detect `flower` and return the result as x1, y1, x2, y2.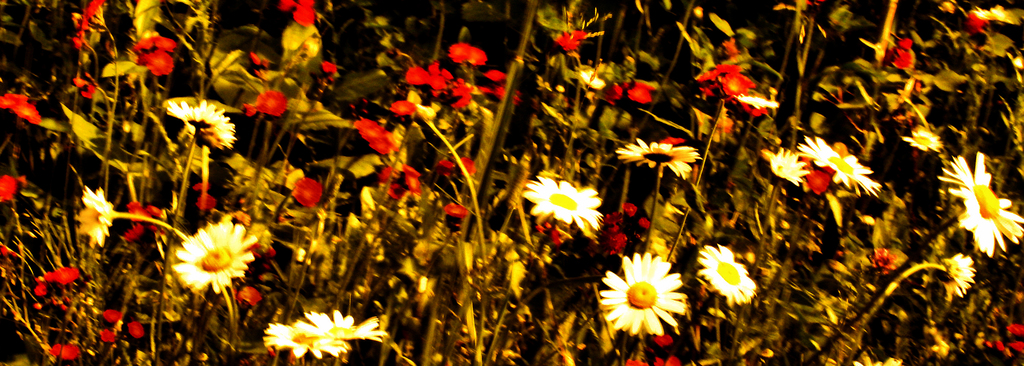
377, 164, 410, 199.
